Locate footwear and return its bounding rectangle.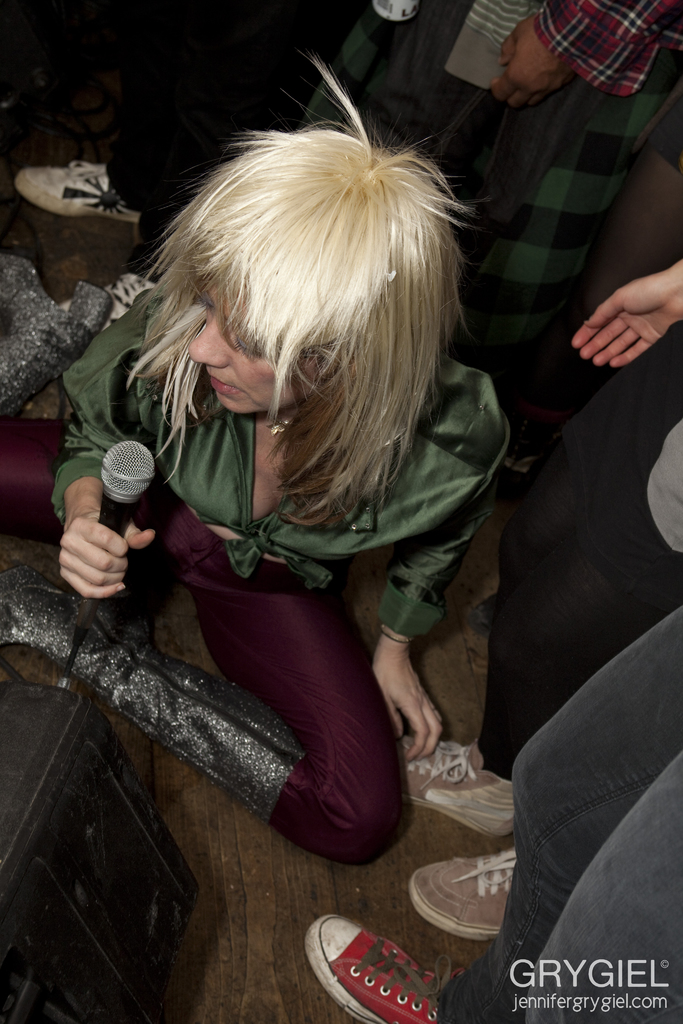
bbox(0, 563, 304, 813).
